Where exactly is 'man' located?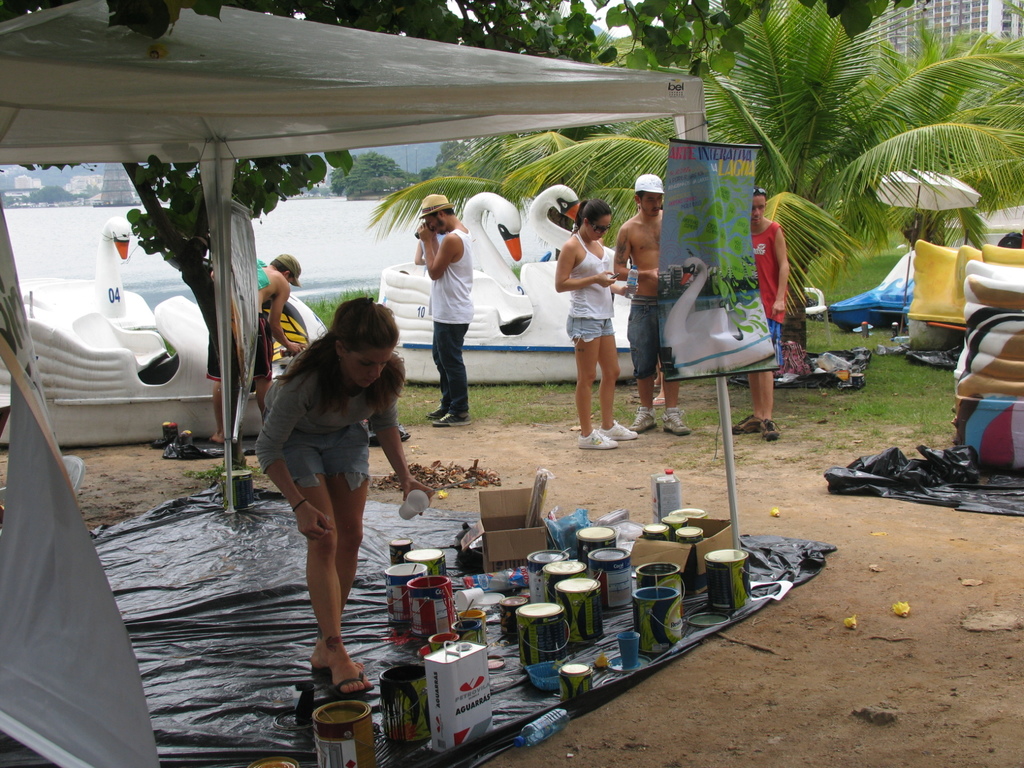
Its bounding box is region(614, 176, 693, 436).
